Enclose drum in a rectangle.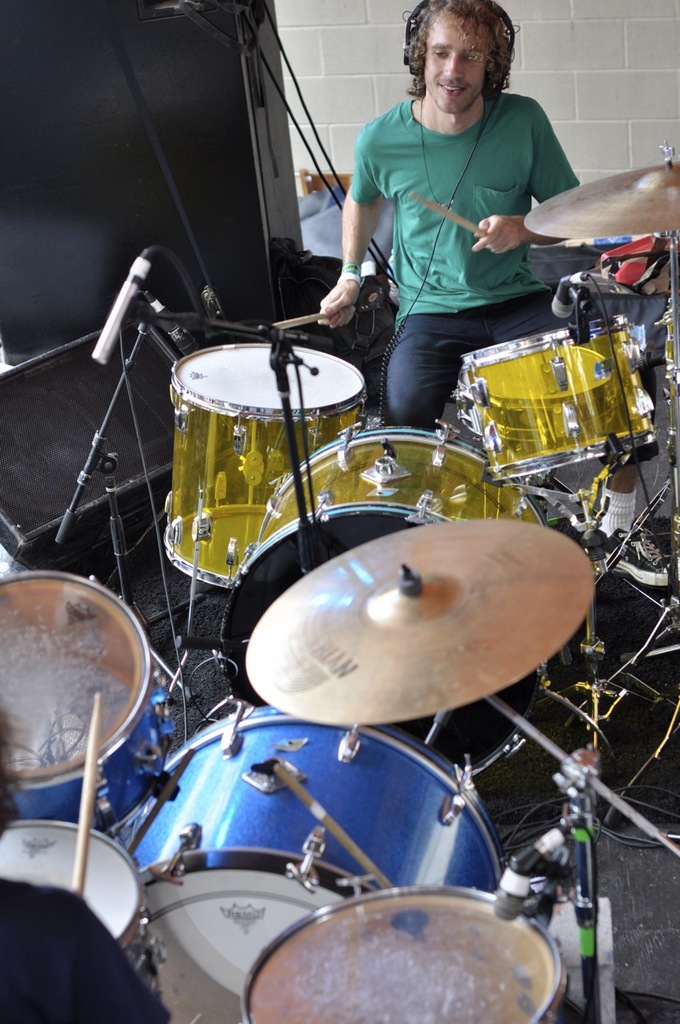
162:342:371:590.
